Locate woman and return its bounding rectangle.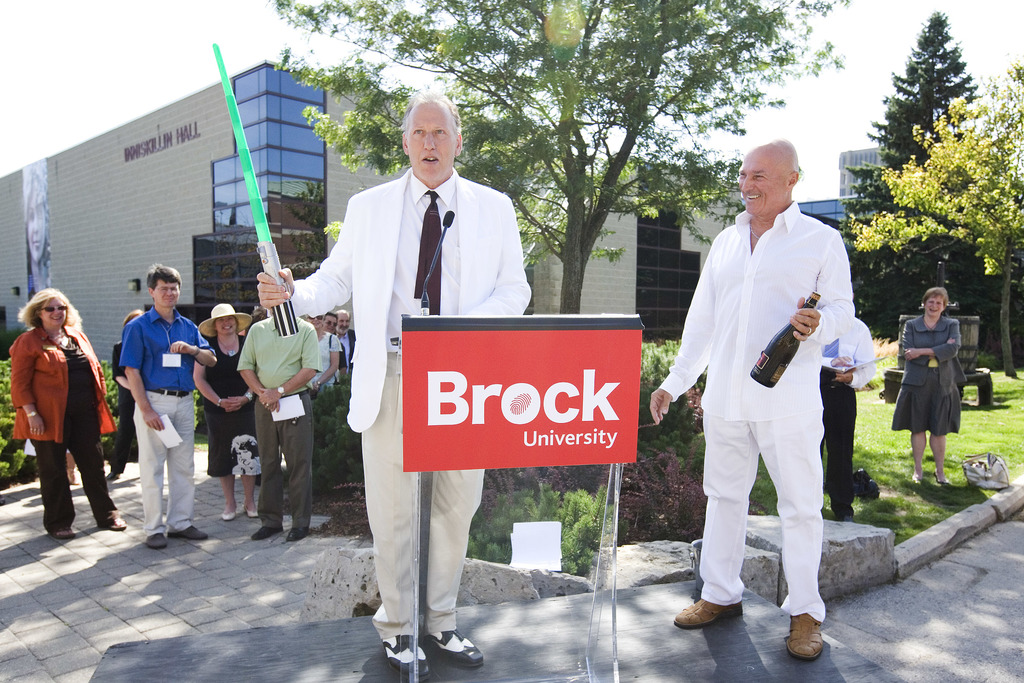
crop(110, 306, 145, 483).
